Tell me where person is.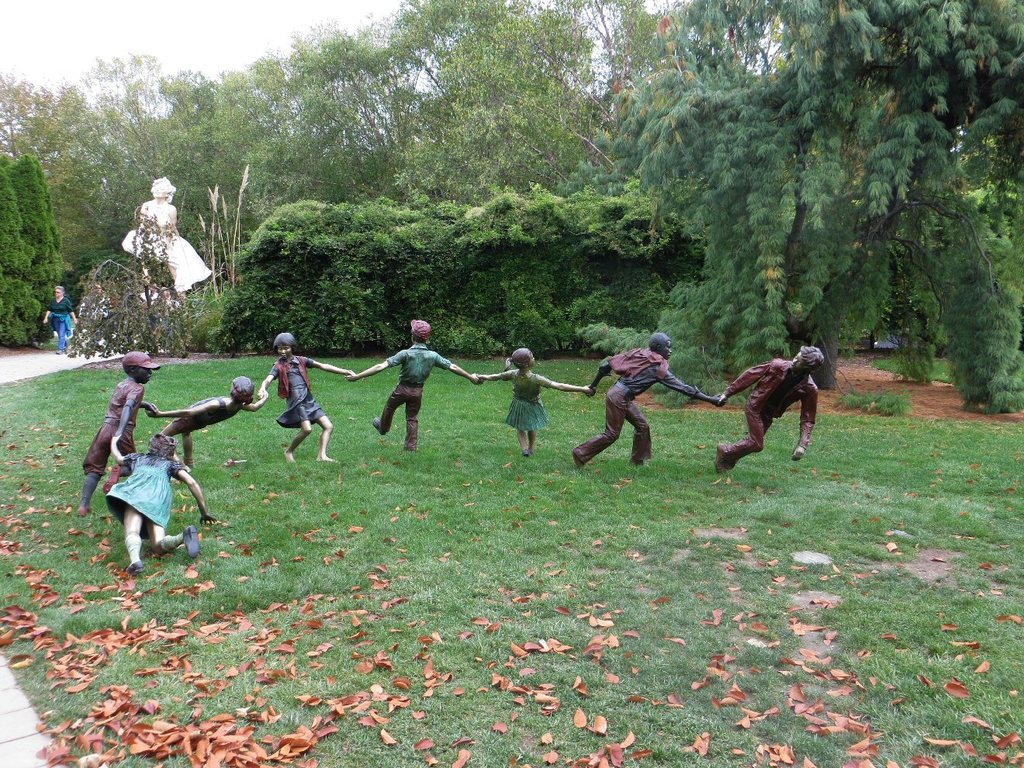
person is at [43, 284, 77, 352].
